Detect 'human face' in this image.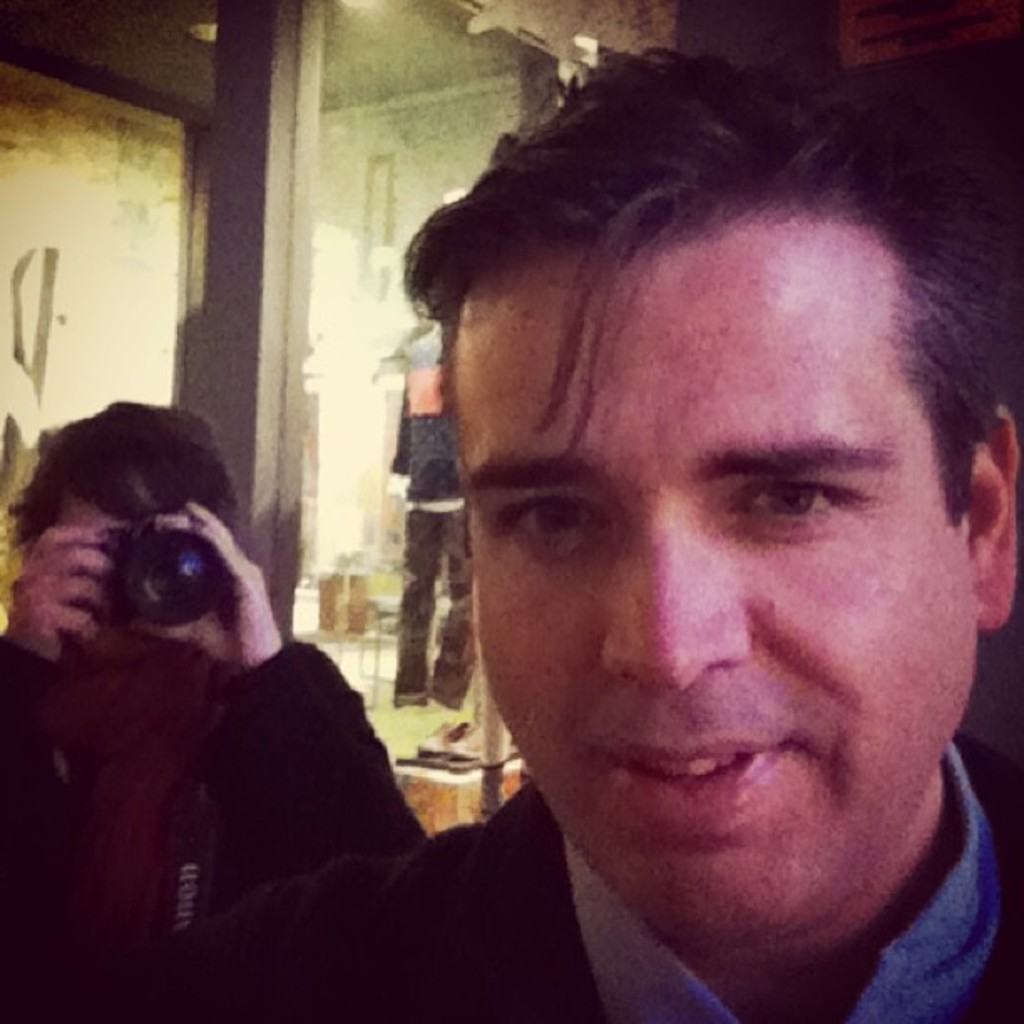
Detection: left=54, top=490, right=172, bottom=654.
